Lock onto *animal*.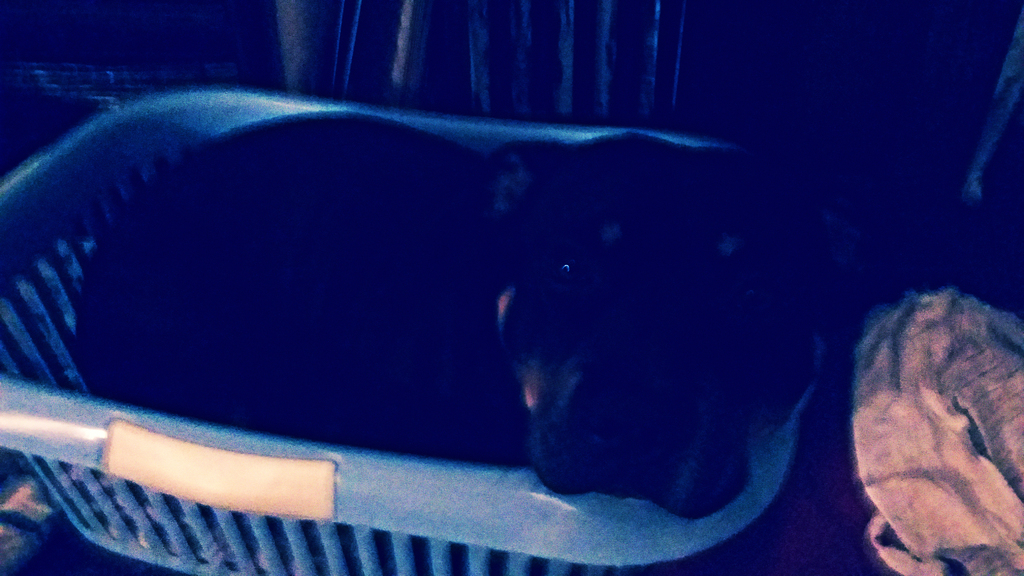
Locked: 78, 106, 880, 520.
